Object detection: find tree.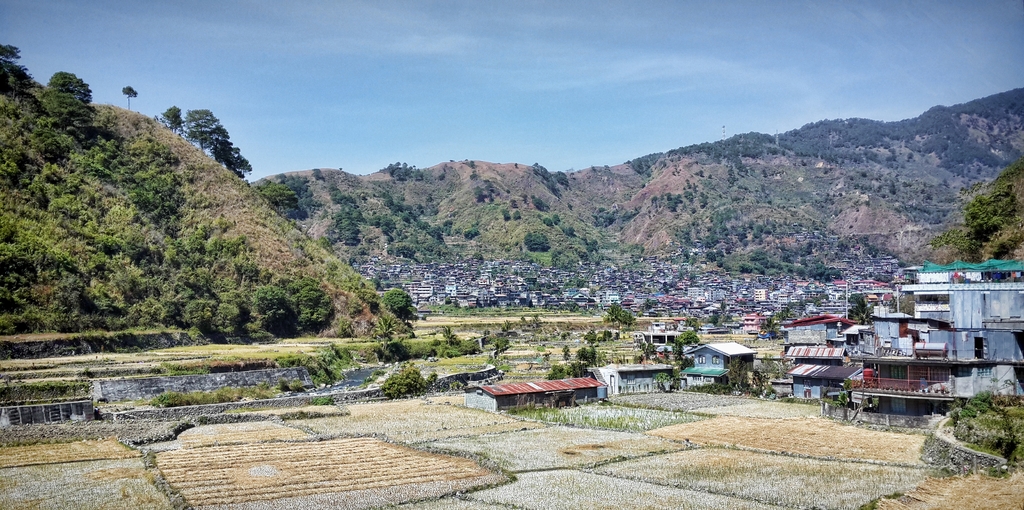
(382, 290, 408, 320).
